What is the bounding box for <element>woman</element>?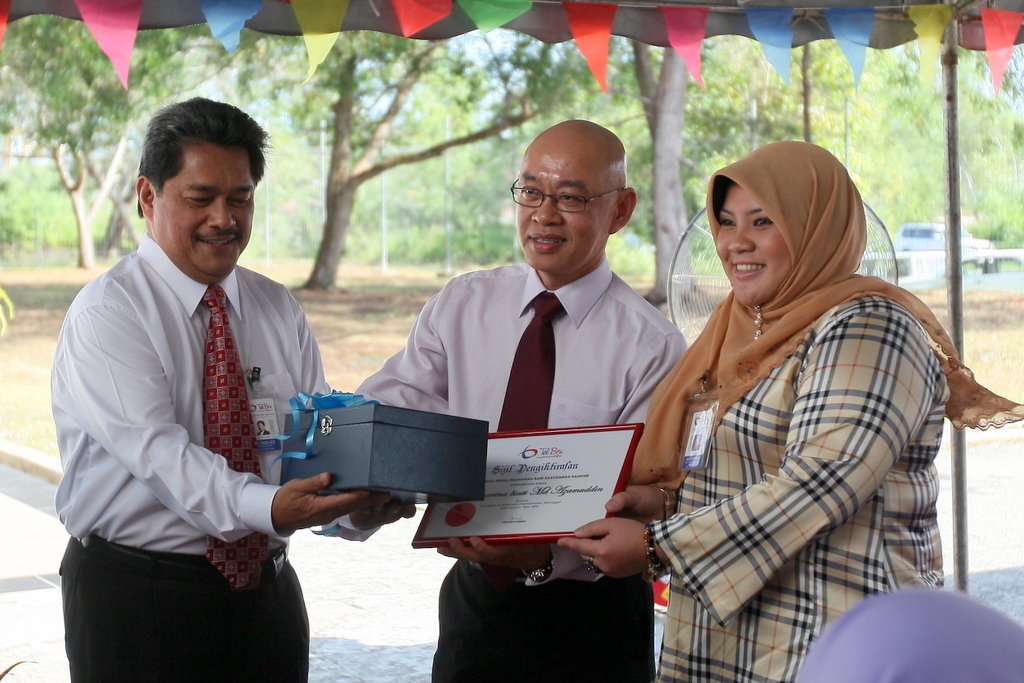
<bbox>562, 145, 1023, 682</bbox>.
